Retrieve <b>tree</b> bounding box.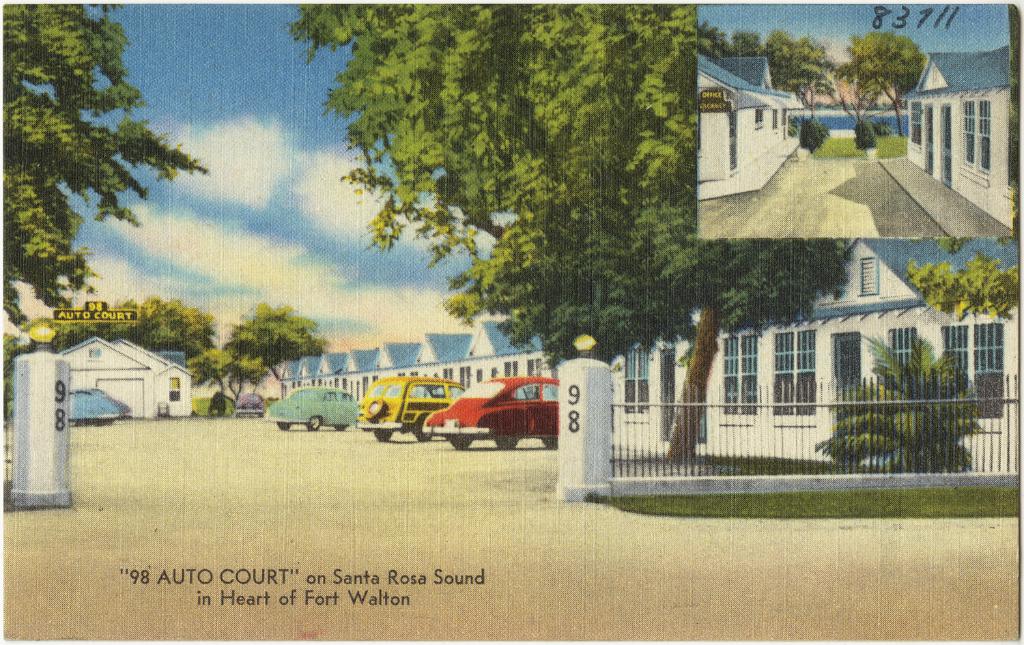
Bounding box: bbox=(0, 292, 21, 320).
